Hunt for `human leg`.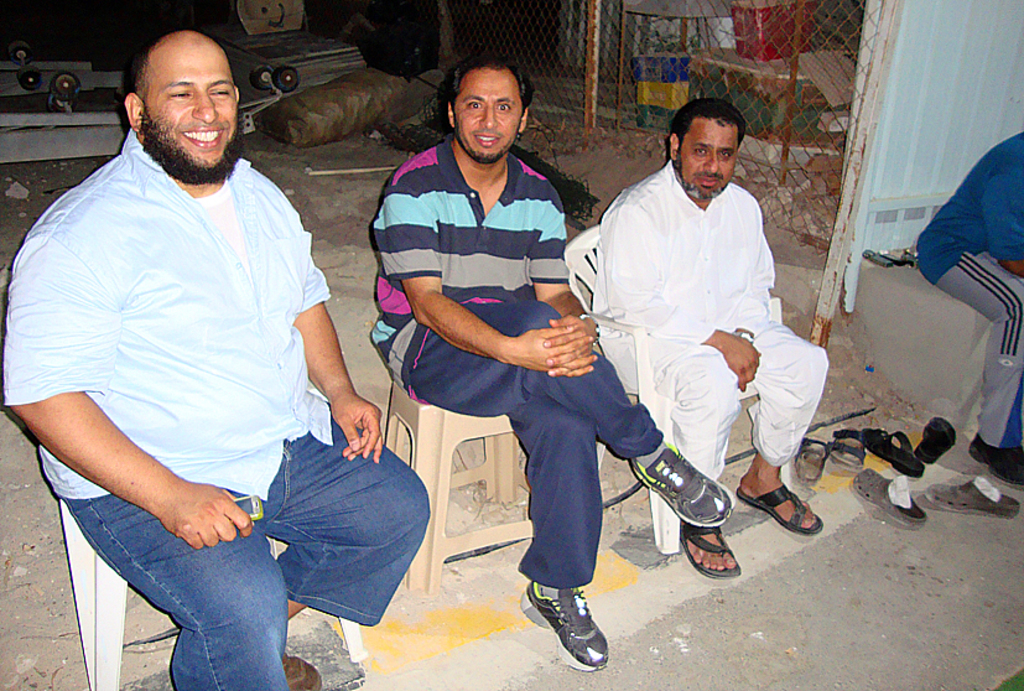
Hunted down at detection(925, 249, 1023, 492).
